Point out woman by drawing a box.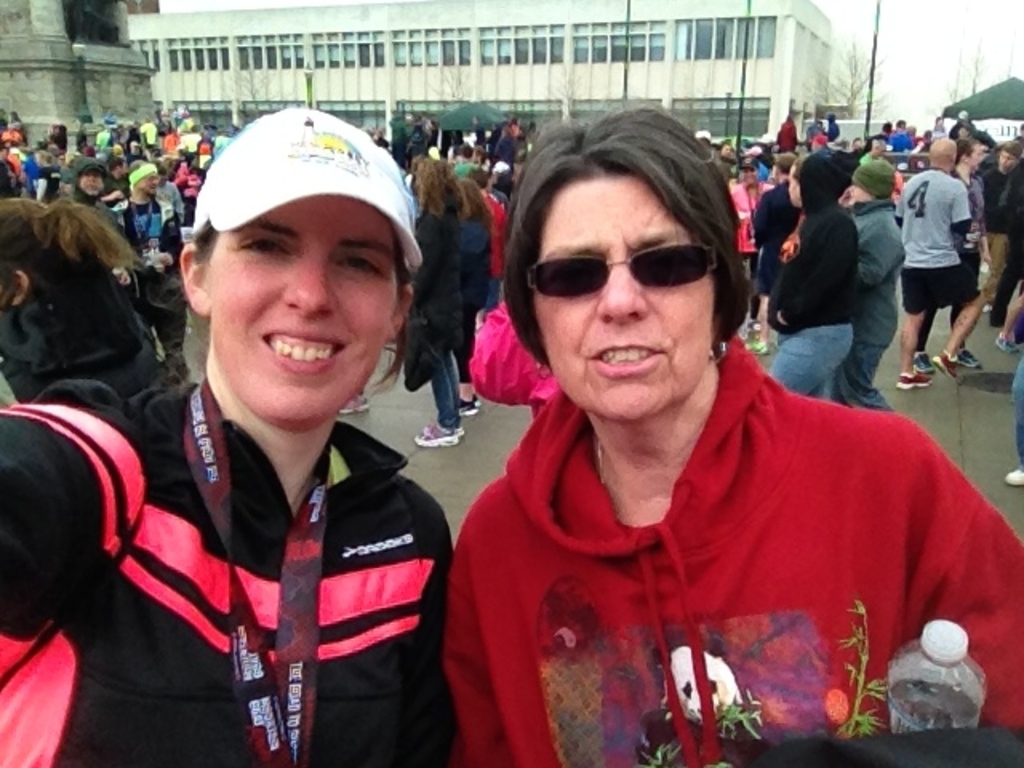
(408,126,998,765).
